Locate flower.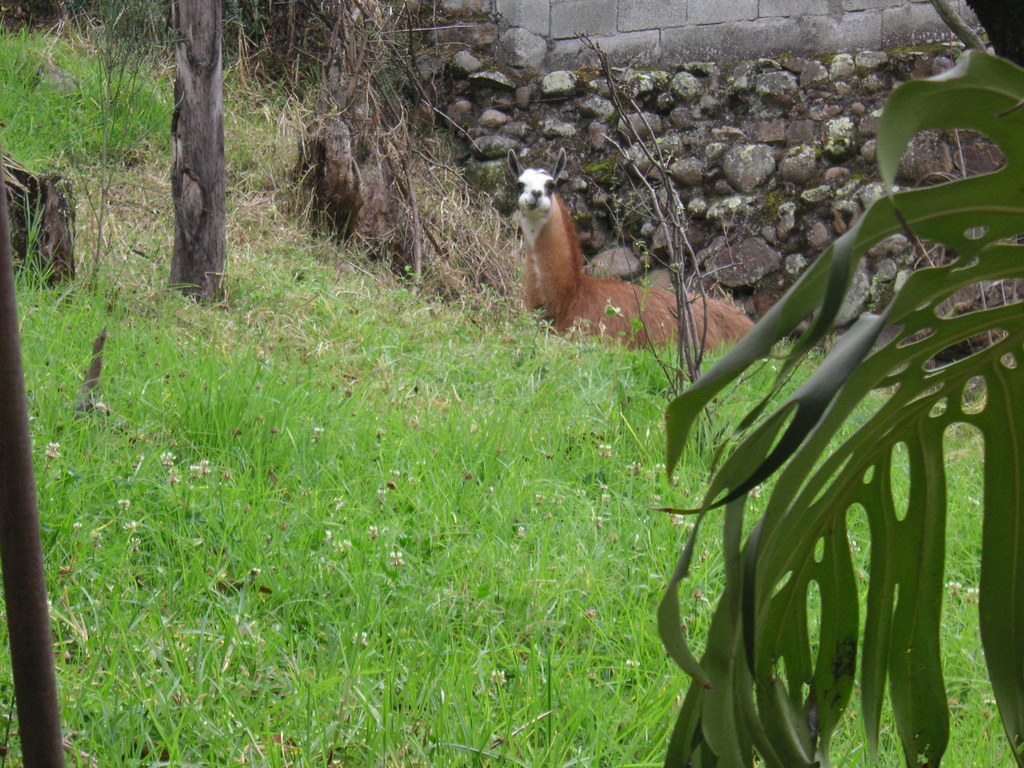
Bounding box: BBox(603, 302, 625, 318).
